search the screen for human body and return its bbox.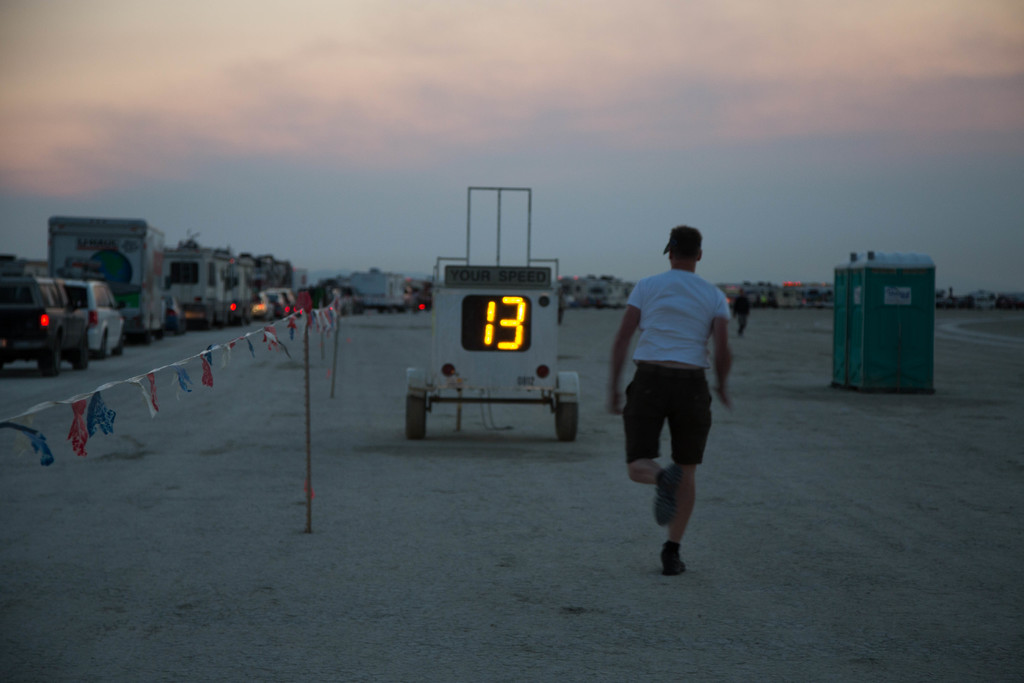
Found: 625/220/737/566.
